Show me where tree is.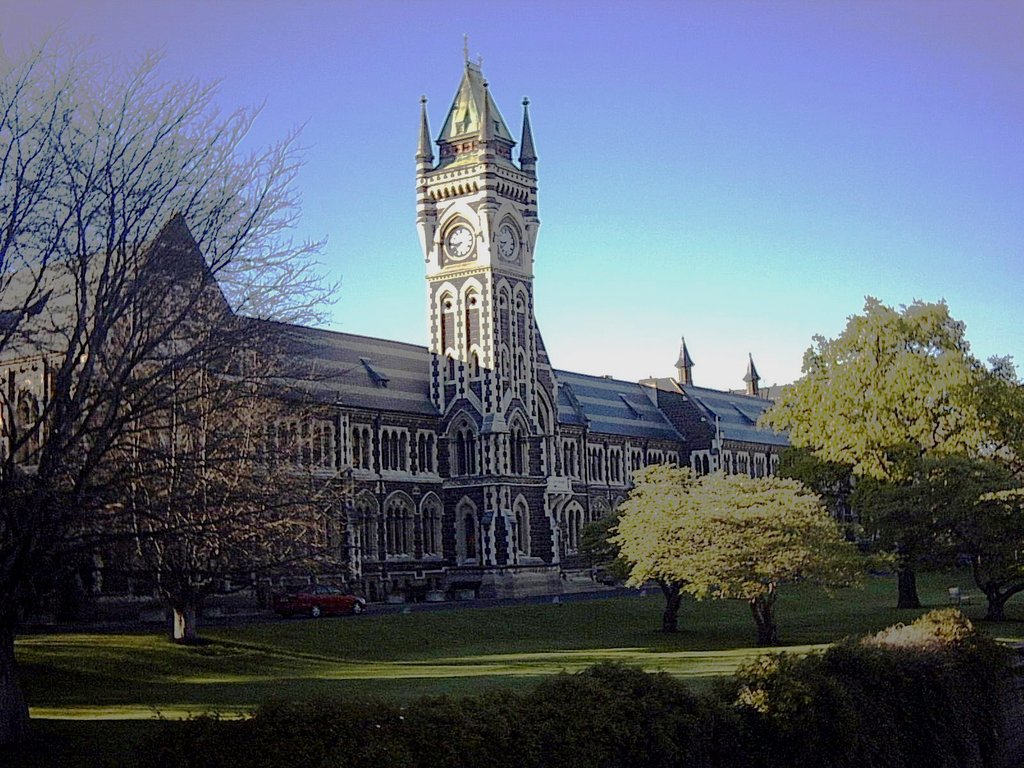
tree is at 604 463 698 634.
